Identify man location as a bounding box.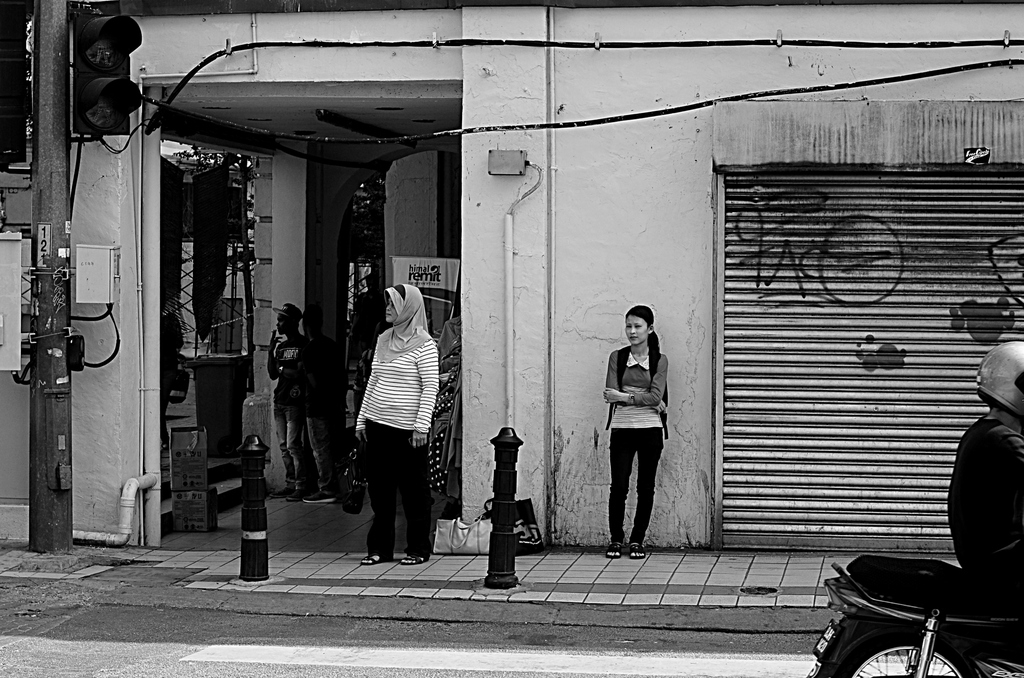
(x1=301, y1=301, x2=354, y2=483).
